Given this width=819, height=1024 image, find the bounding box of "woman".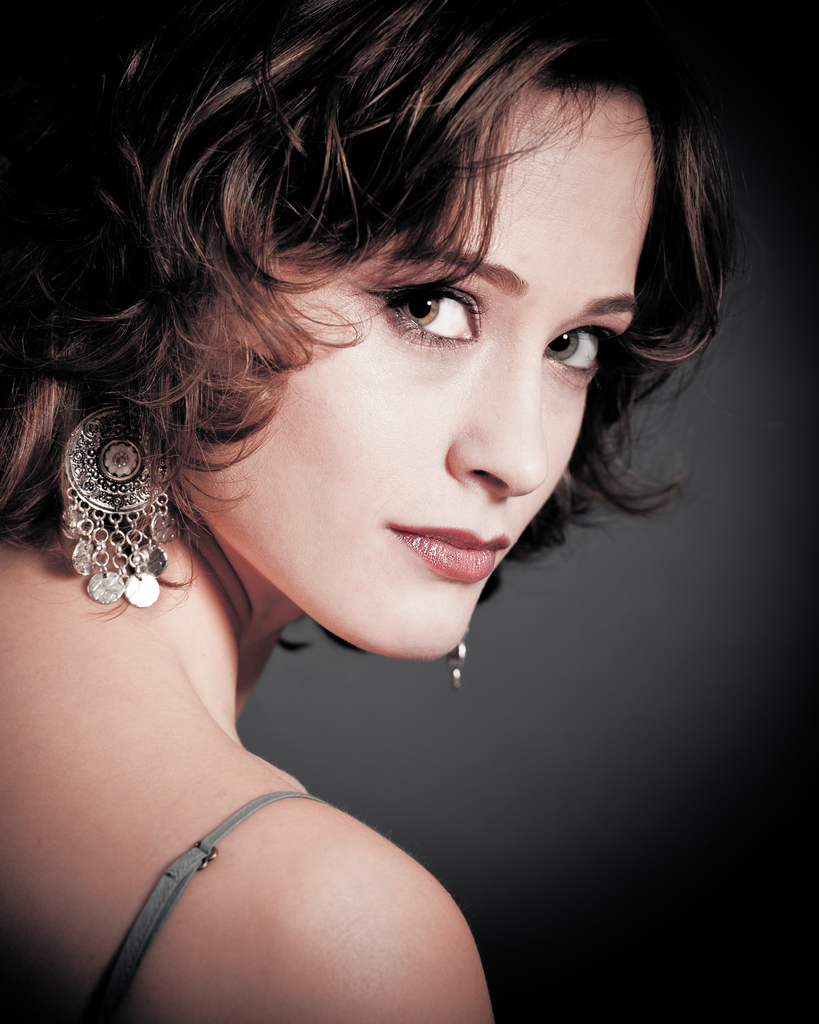
Rect(0, 0, 781, 966).
